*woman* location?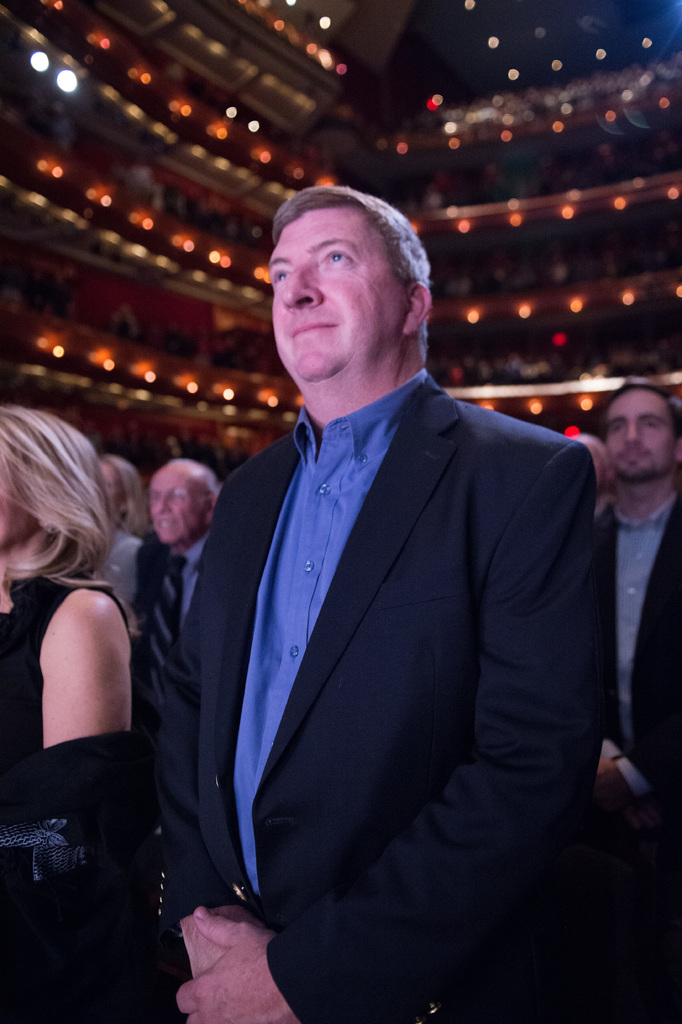
bbox=[94, 454, 150, 607]
